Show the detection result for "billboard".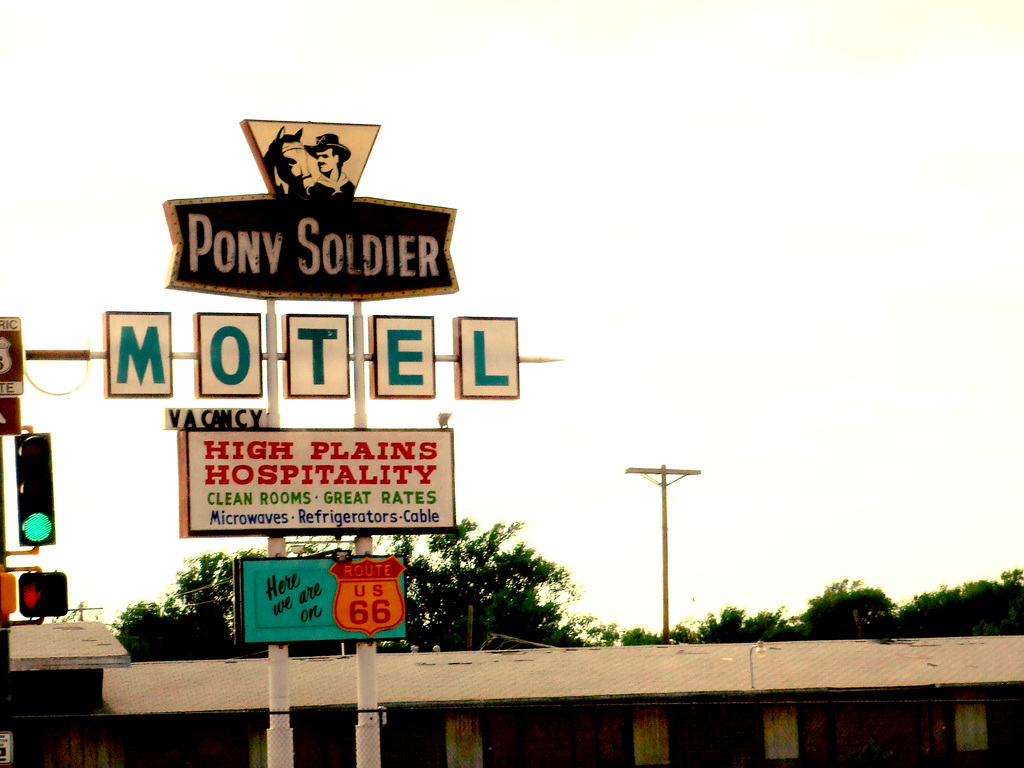
bbox(104, 312, 169, 390).
